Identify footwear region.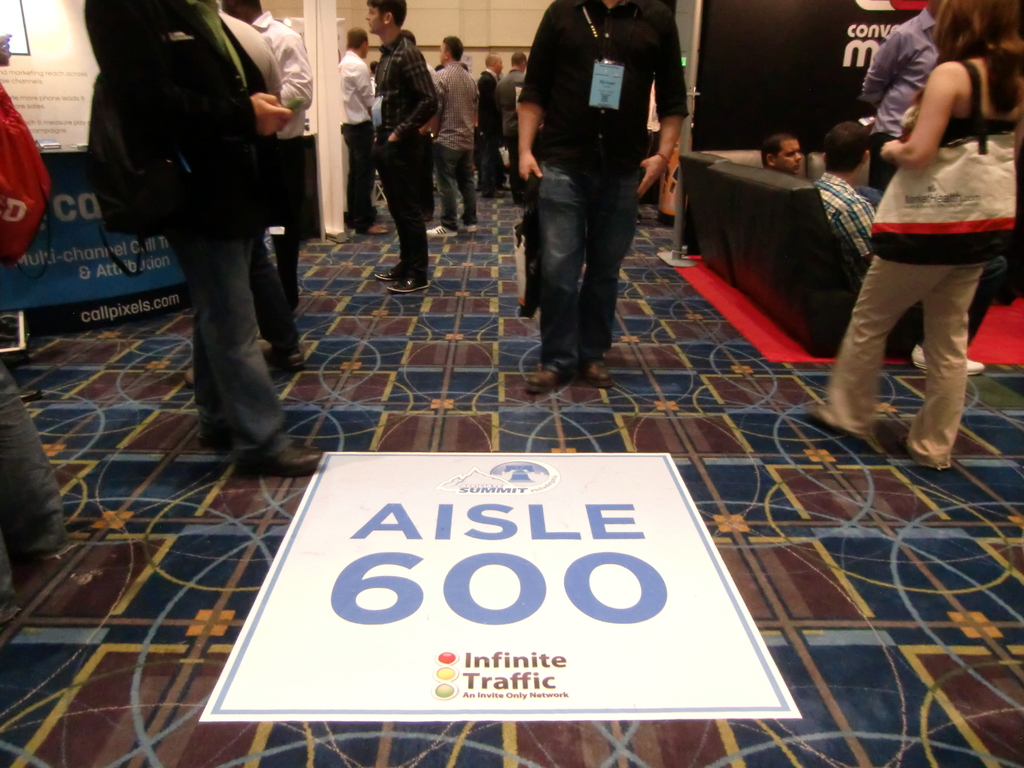
Region: locate(345, 223, 390, 236).
